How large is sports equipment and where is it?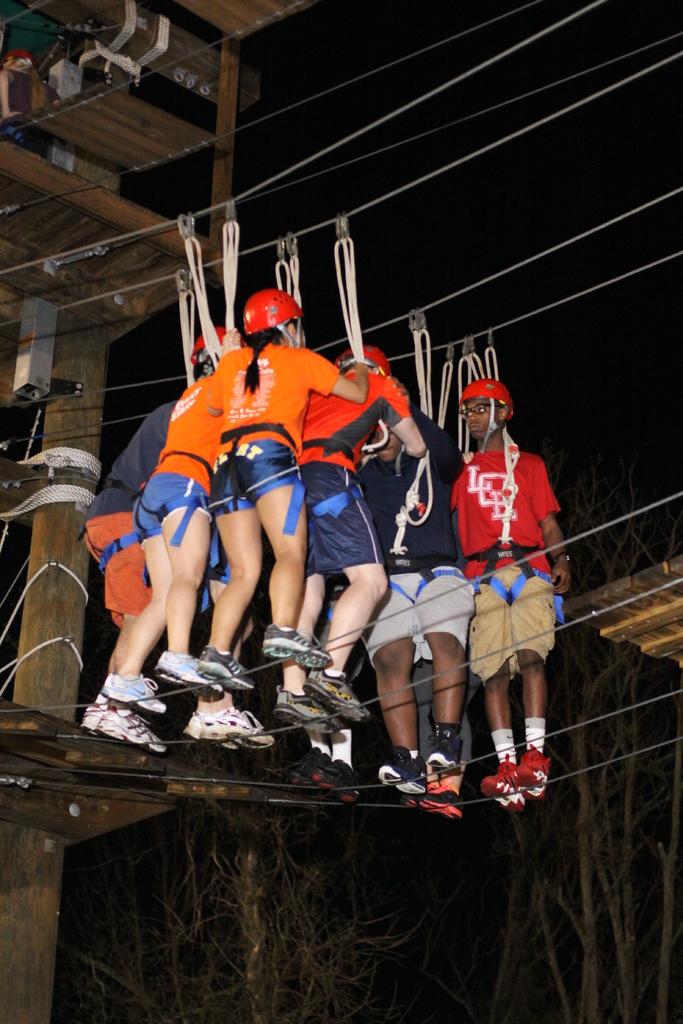
Bounding box: region(461, 374, 512, 429).
